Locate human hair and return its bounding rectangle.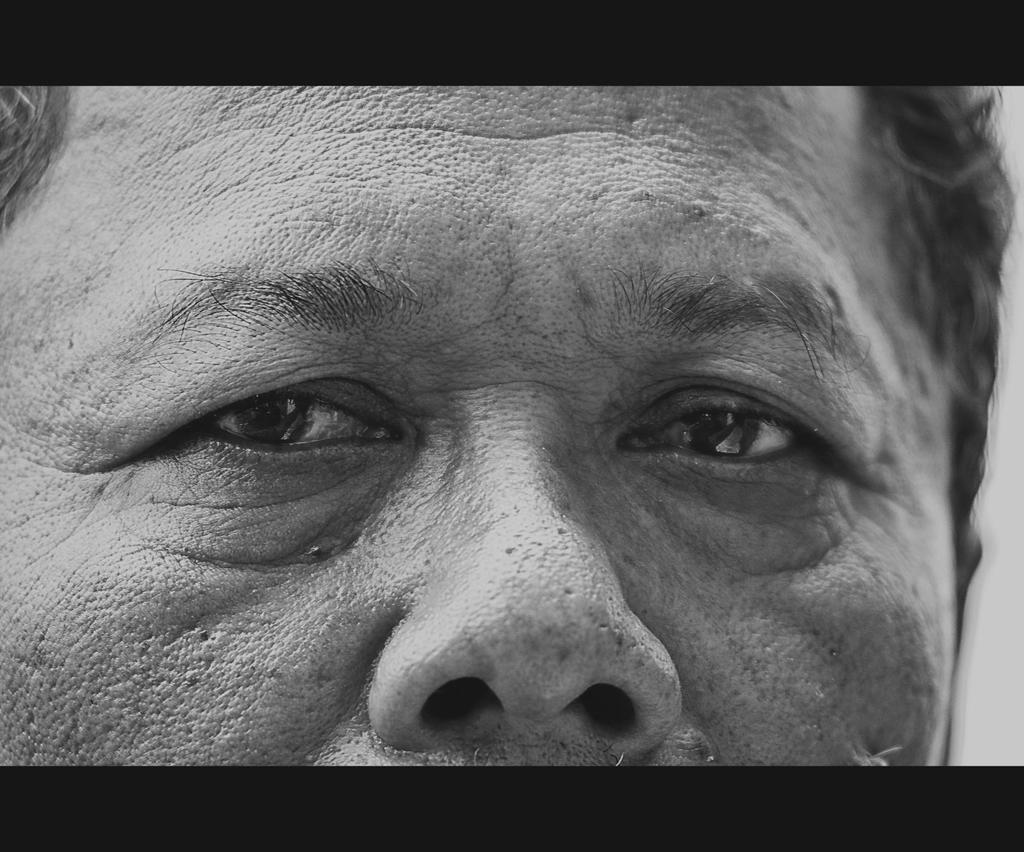
box=[0, 79, 1023, 609].
